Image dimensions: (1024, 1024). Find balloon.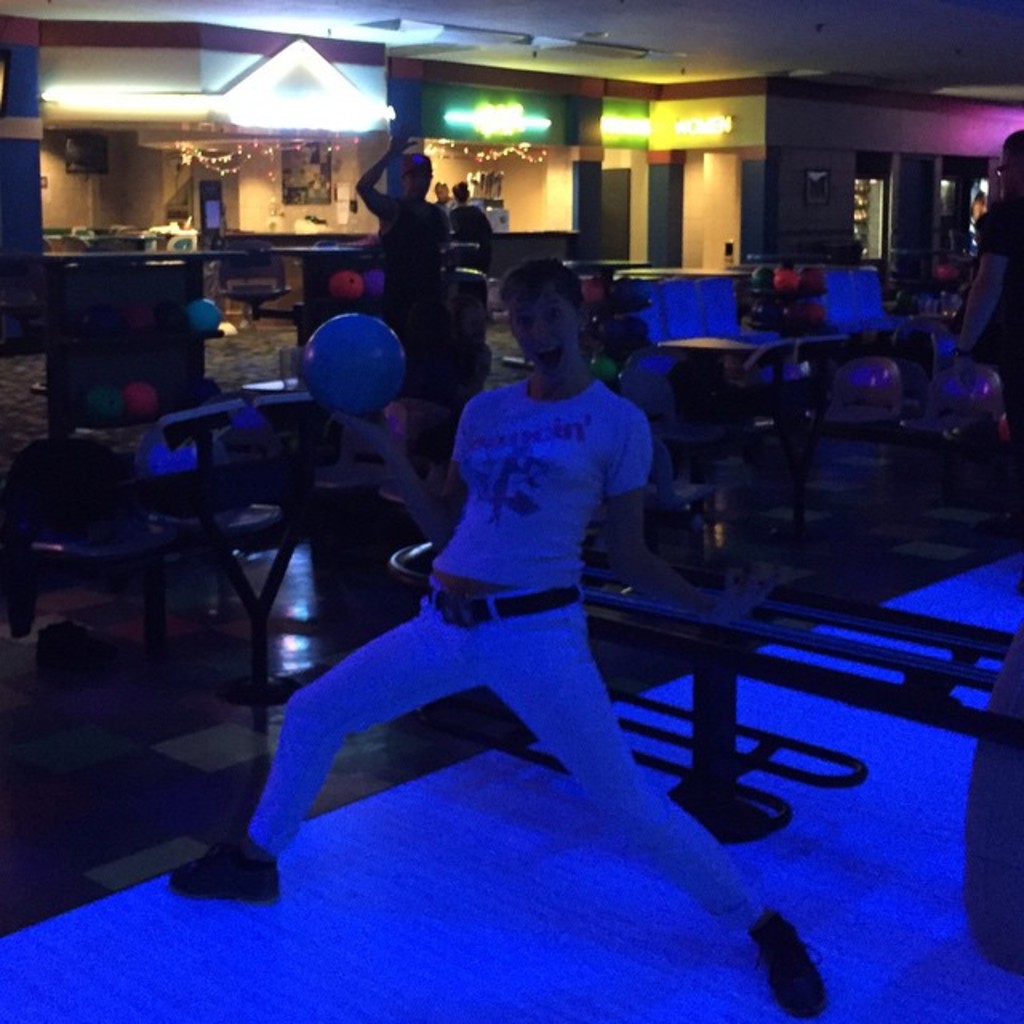
[581,275,606,310].
